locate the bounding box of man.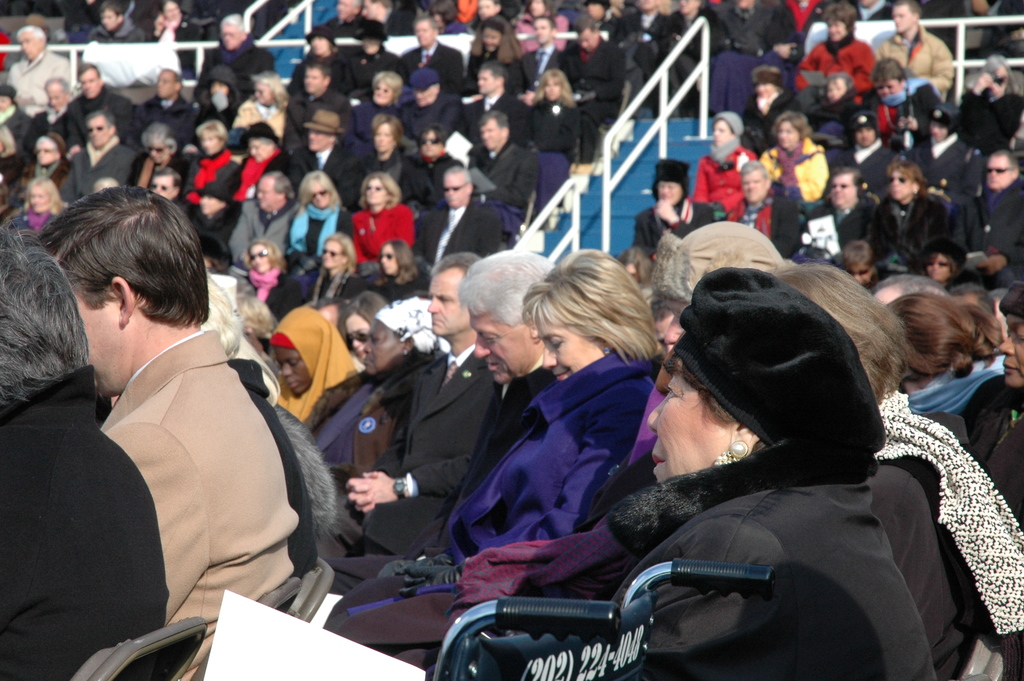
Bounding box: (left=960, top=140, right=1023, bottom=274).
